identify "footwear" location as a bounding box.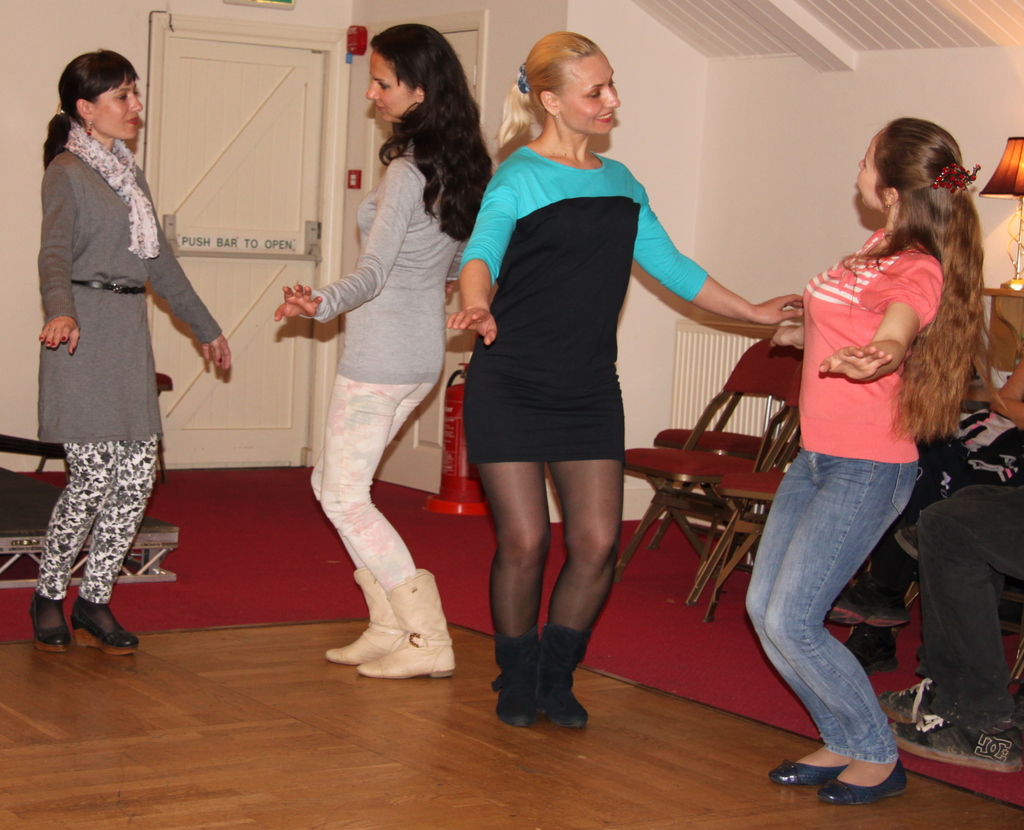
l=824, t=580, r=913, b=627.
